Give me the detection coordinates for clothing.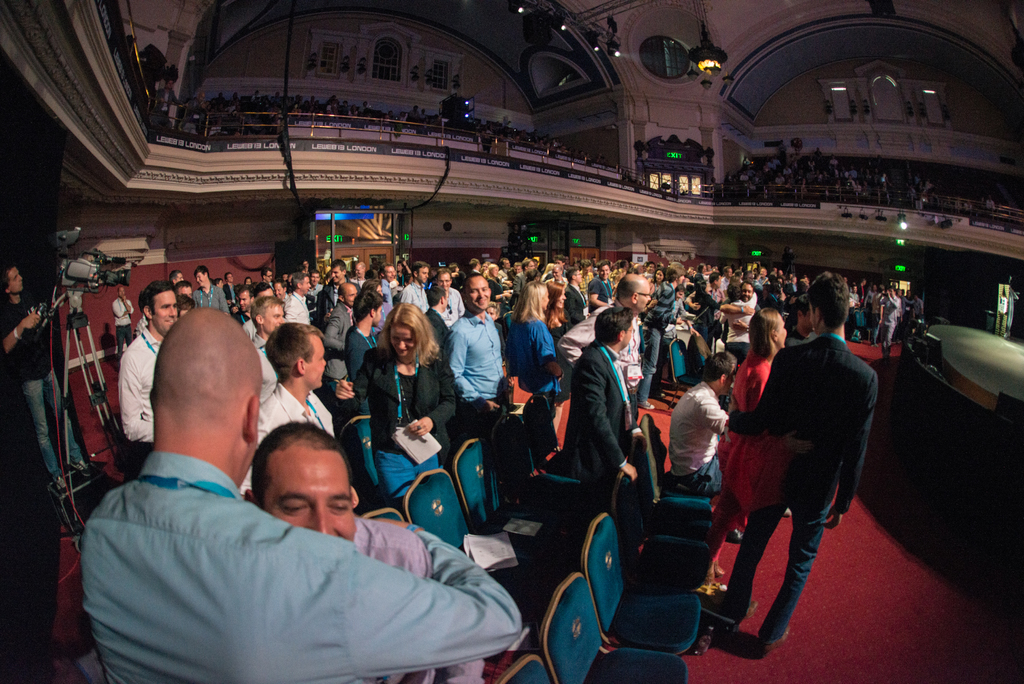
287 283 312 323.
